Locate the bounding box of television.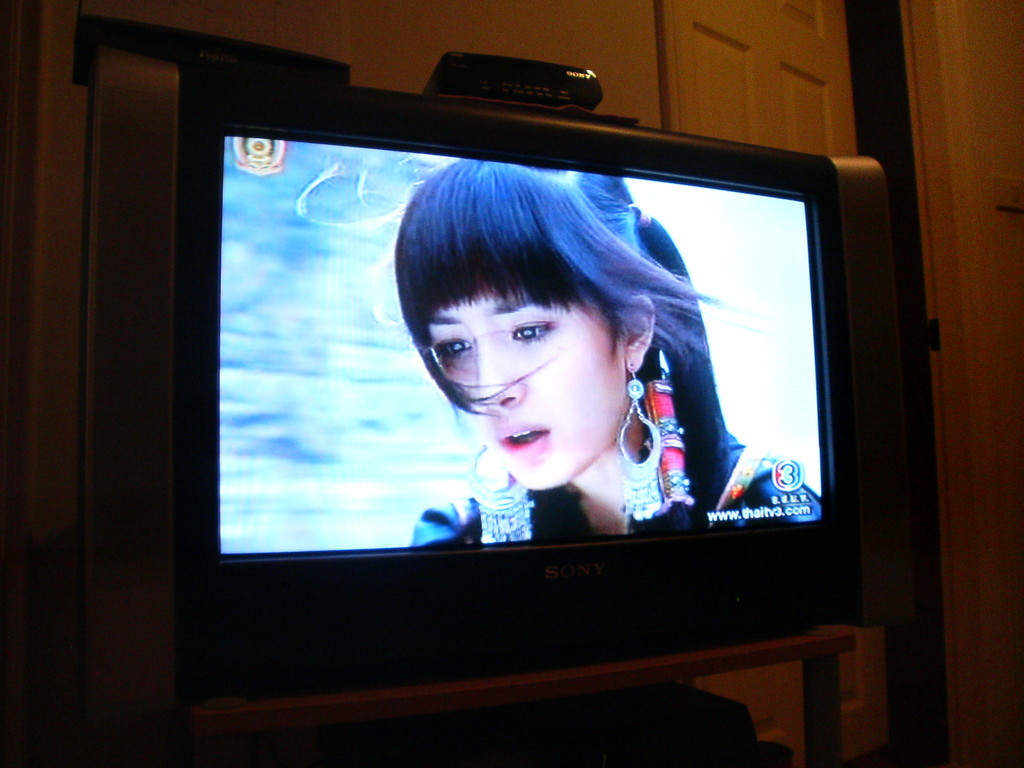
Bounding box: (x1=87, y1=46, x2=887, y2=708).
